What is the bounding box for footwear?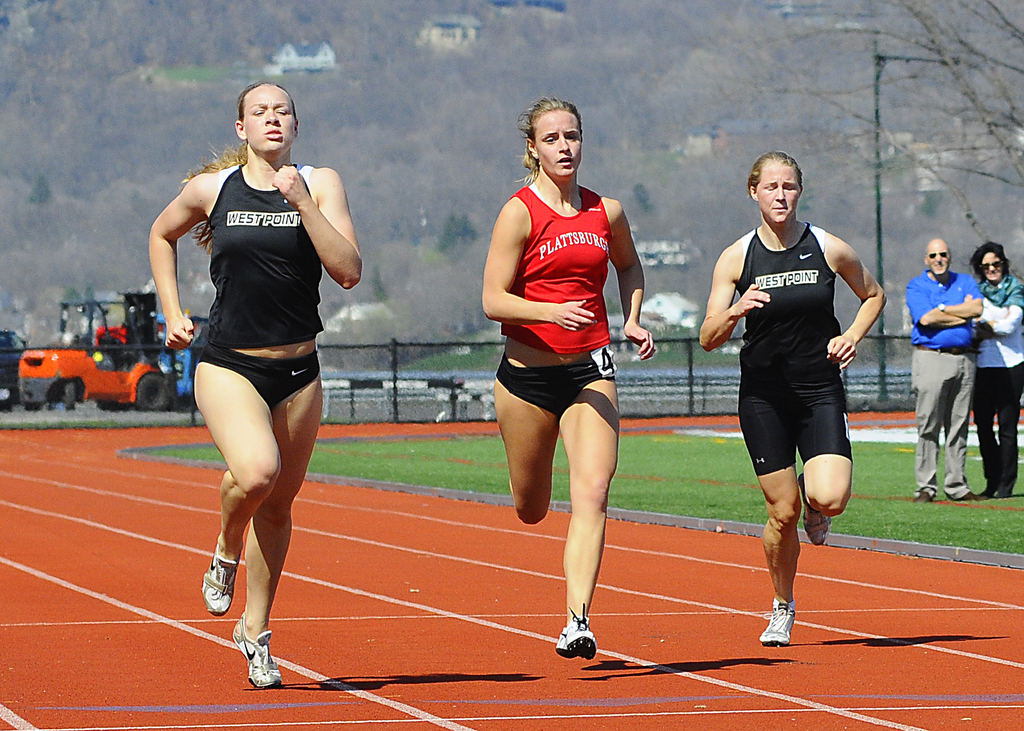
957/492/988/501.
